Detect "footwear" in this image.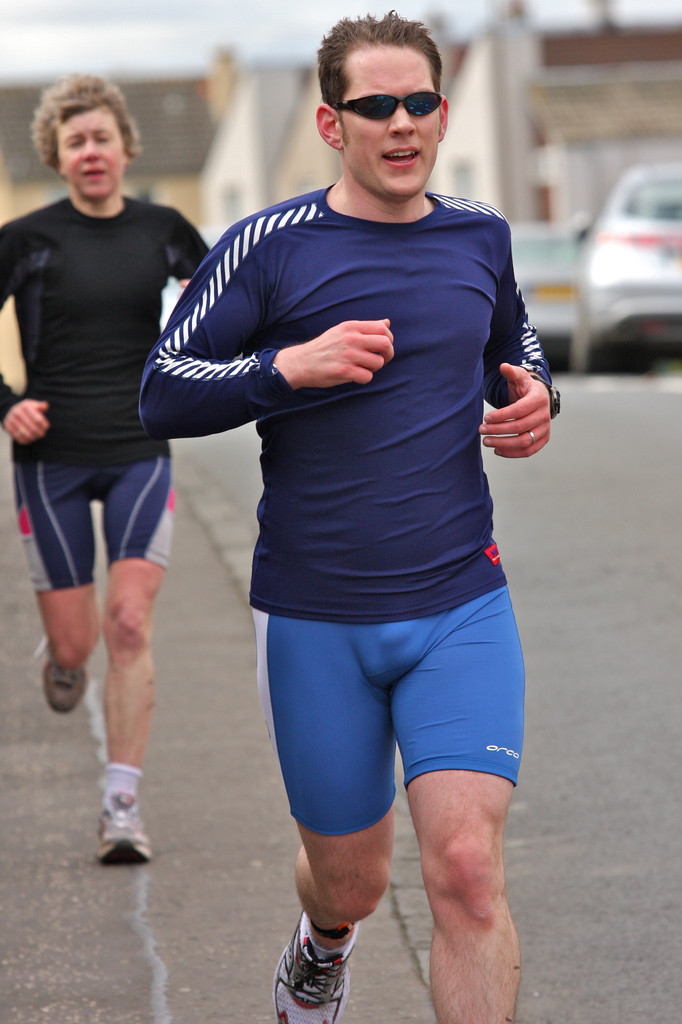
Detection: 35,636,92,719.
